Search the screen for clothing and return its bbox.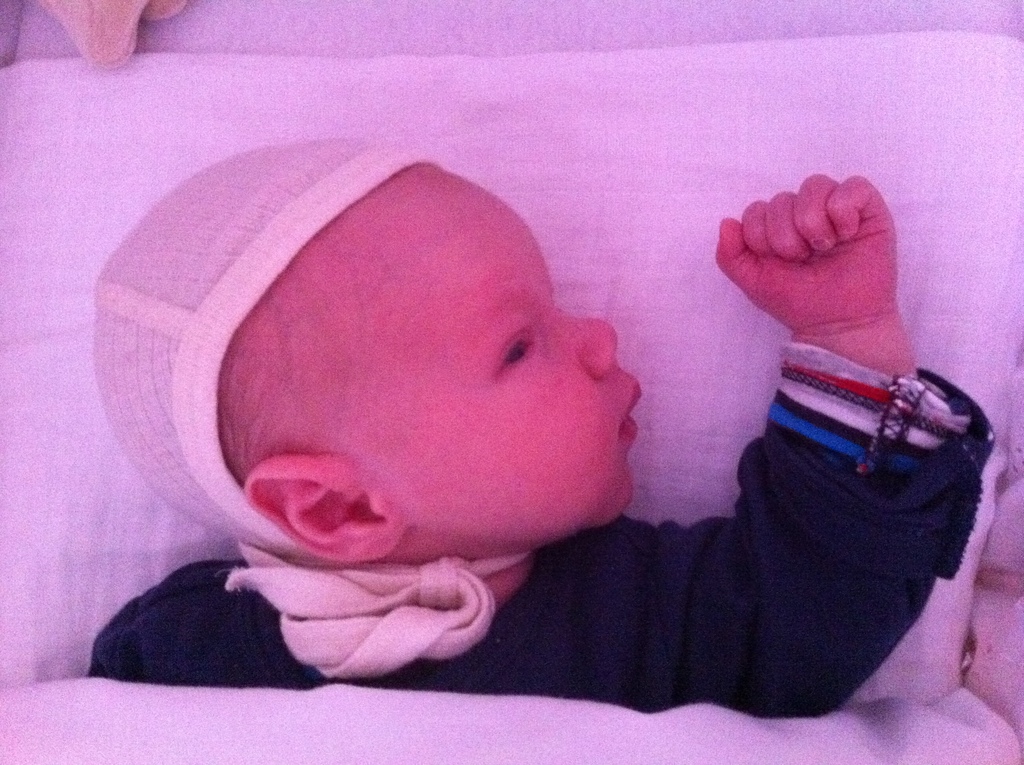
Found: [x1=89, y1=342, x2=993, y2=713].
